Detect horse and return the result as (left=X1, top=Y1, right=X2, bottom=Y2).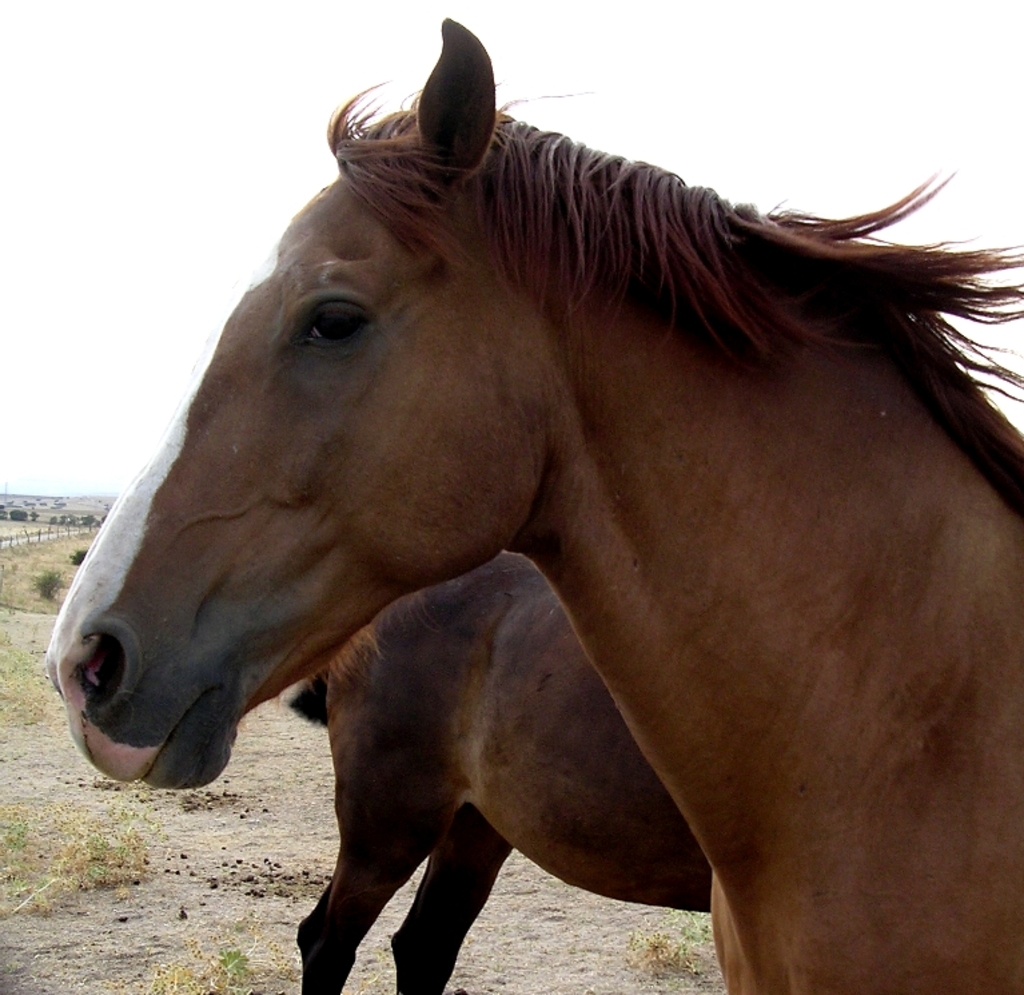
(left=47, top=17, right=1023, bottom=994).
